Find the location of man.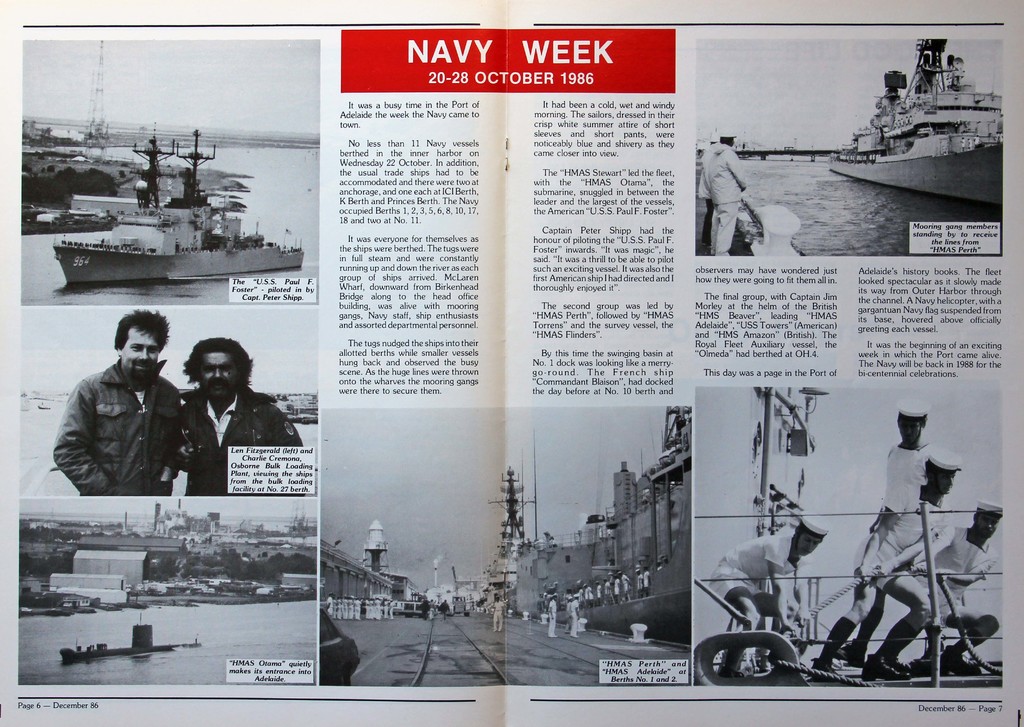
Location: {"left": 807, "top": 443, "right": 962, "bottom": 682}.
